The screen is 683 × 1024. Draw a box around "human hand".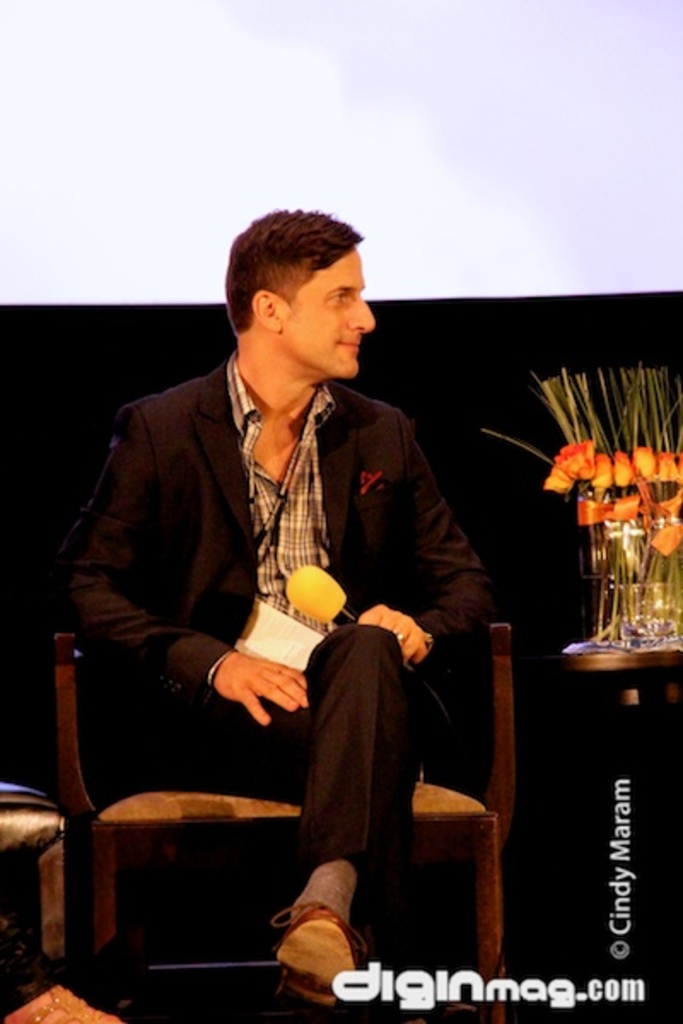
207, 650, 309, 724.
